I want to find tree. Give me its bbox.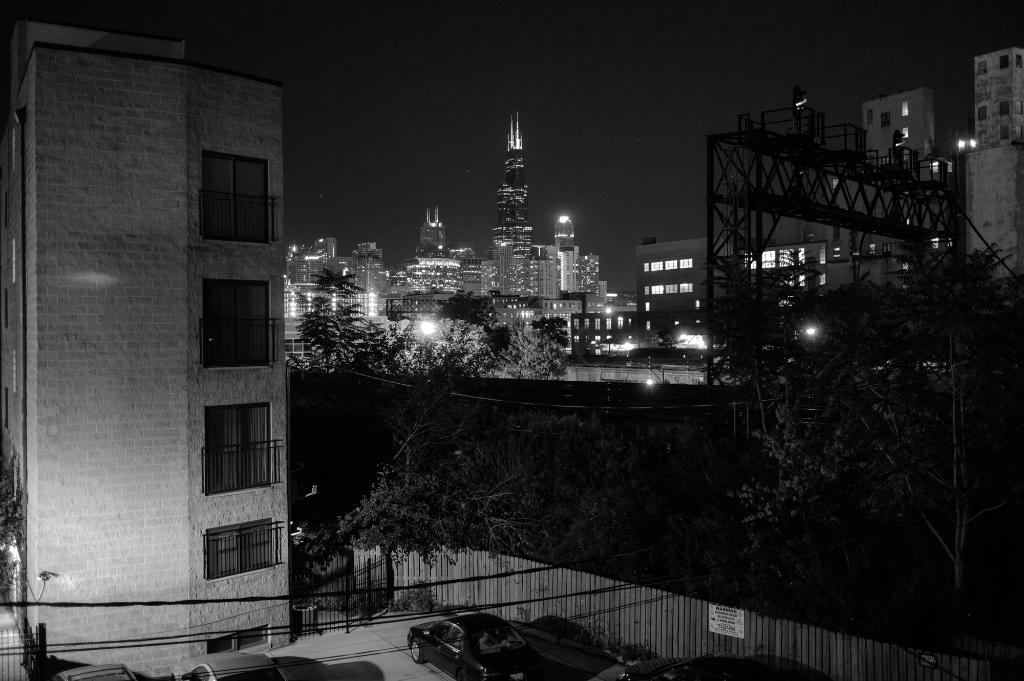
296:275:557:385.
